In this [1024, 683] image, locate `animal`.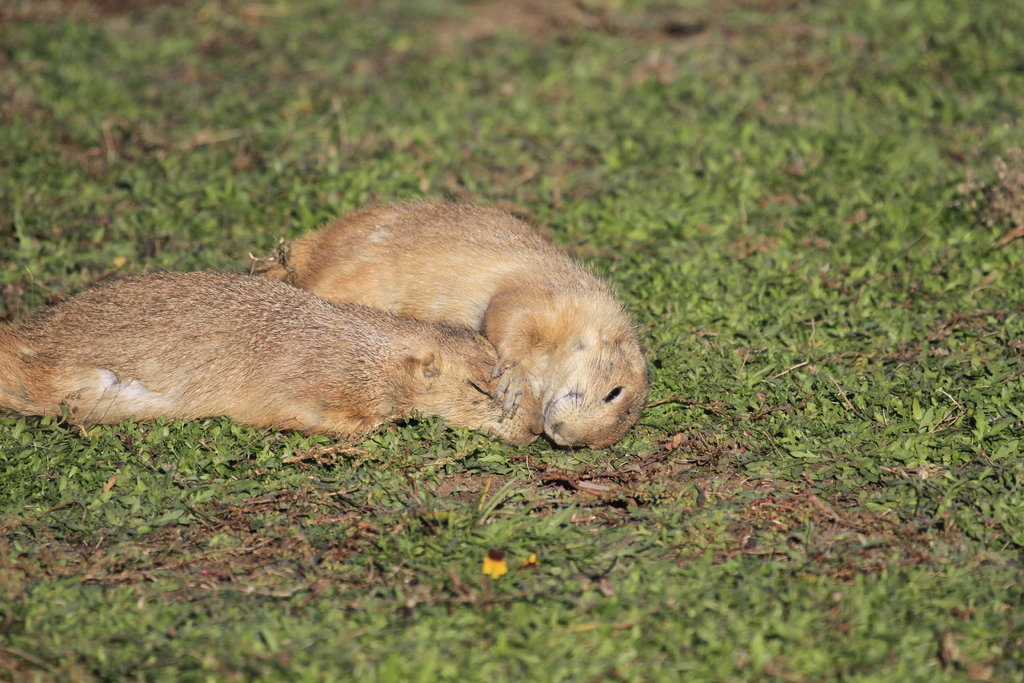
Bounding box: 0, 269, 543, 441.
